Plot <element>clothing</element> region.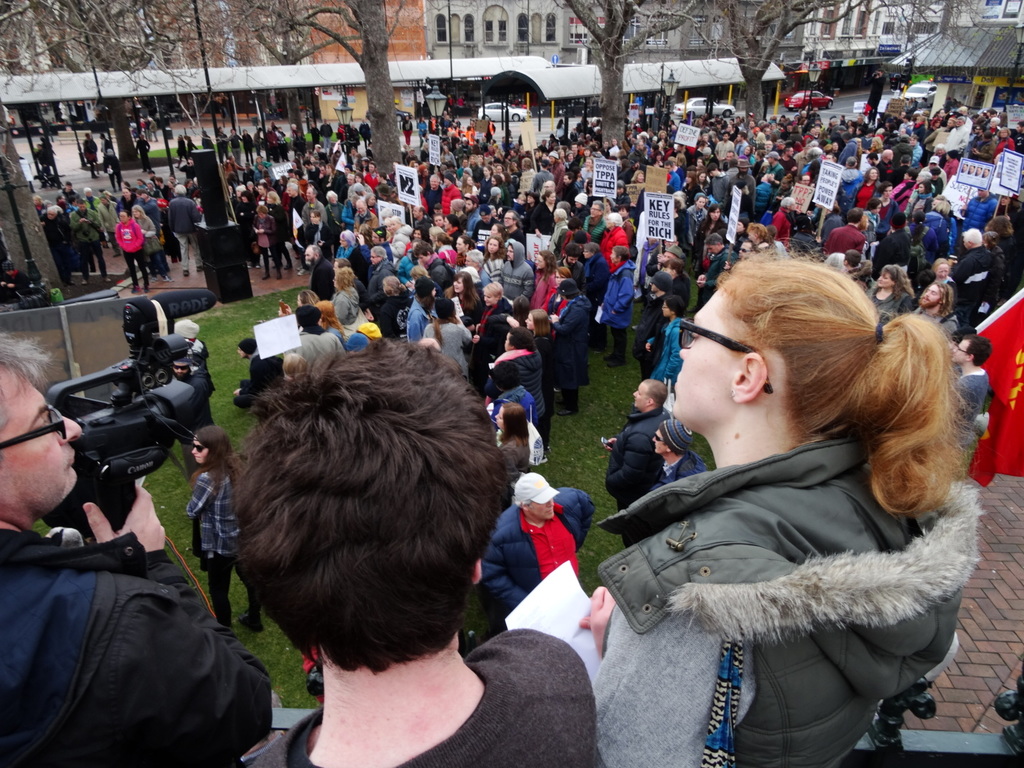
Plotted at {"left": 870, "top": 226, "right": 912, "bottom": 278}.
